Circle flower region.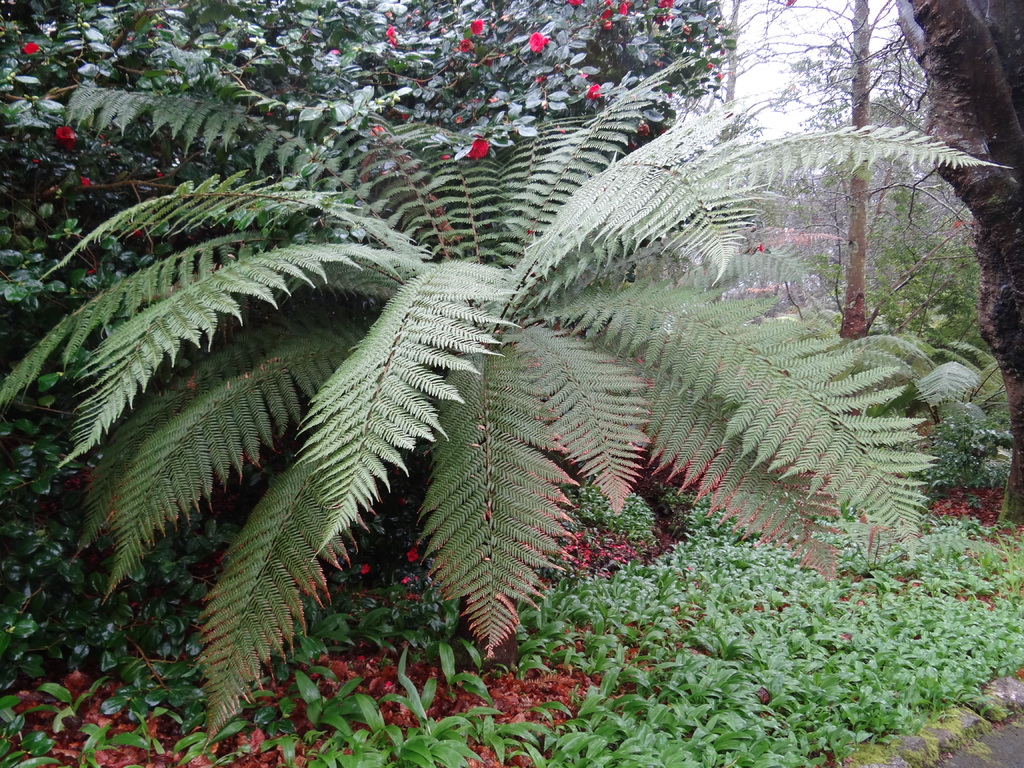
Region: 536:74:548:84.
